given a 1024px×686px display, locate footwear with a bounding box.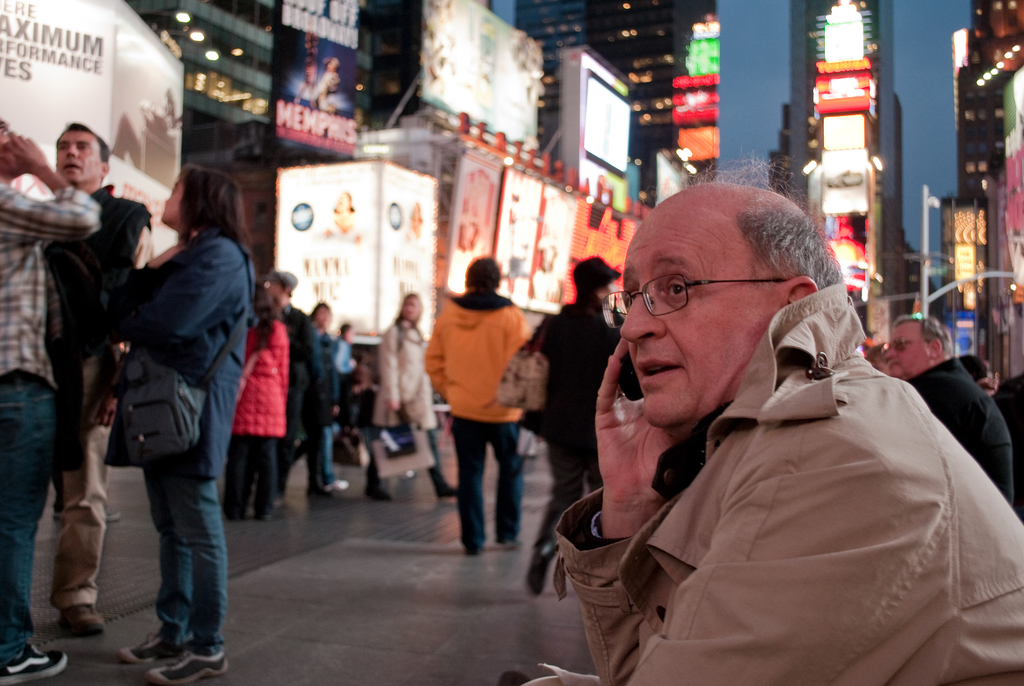
Located: locate(60, 603, 104, 632).
